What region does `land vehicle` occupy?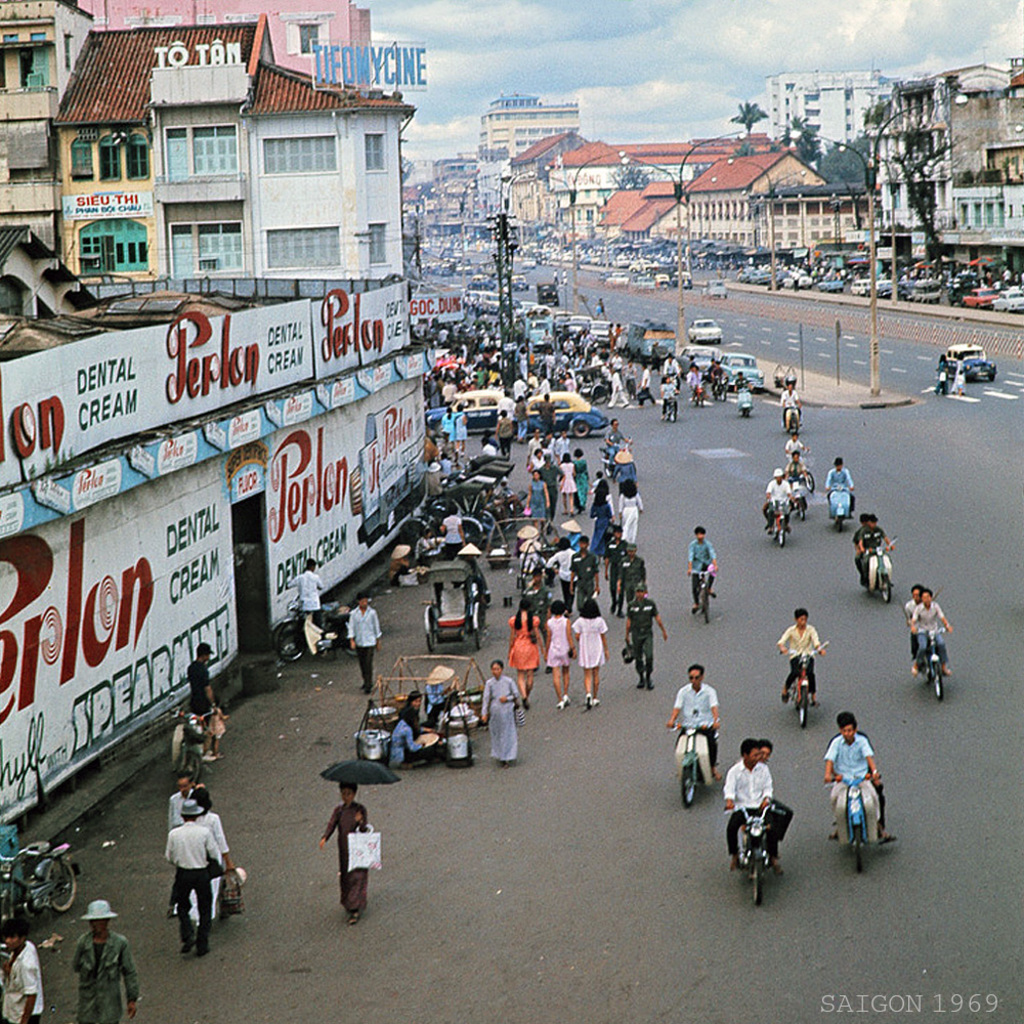
left=943, top=342, right=991, bottom=381.
